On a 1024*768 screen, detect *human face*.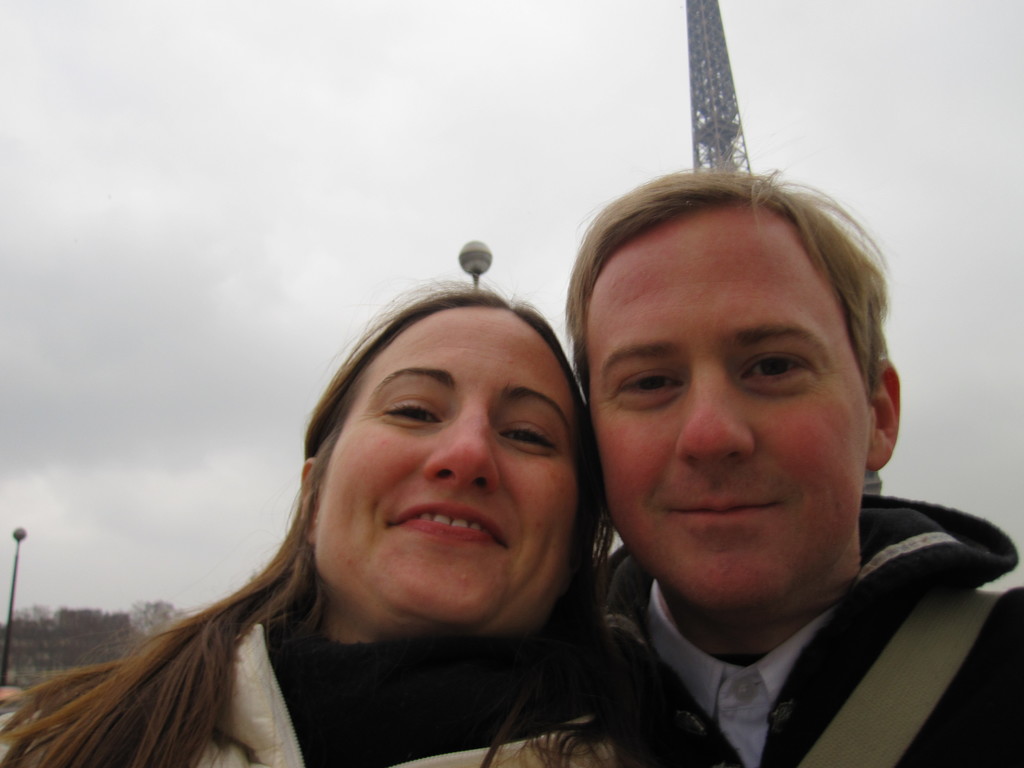
box(589, 204, 876, 616).
